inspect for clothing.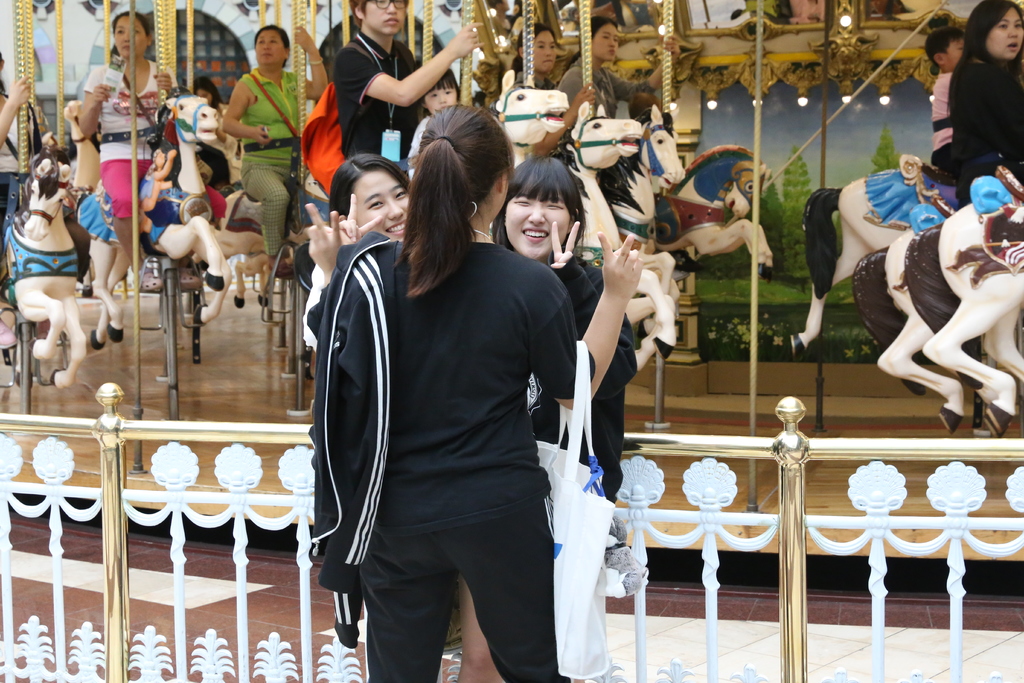
Inspection: box=[930, 68, 961, 168].
